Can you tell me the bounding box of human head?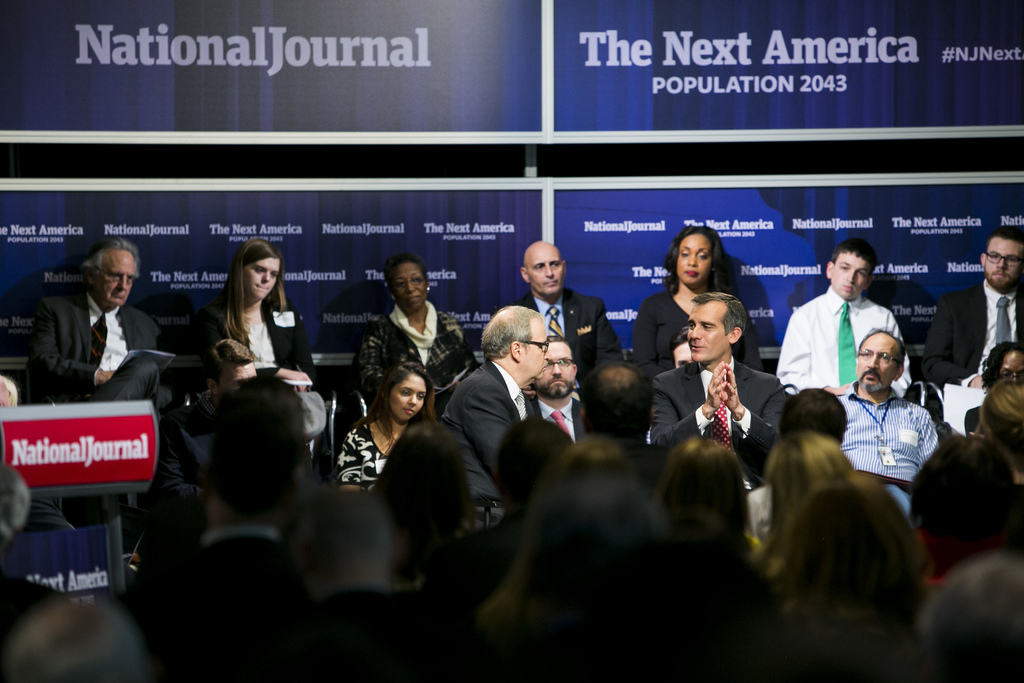
[521,238,566,298].
